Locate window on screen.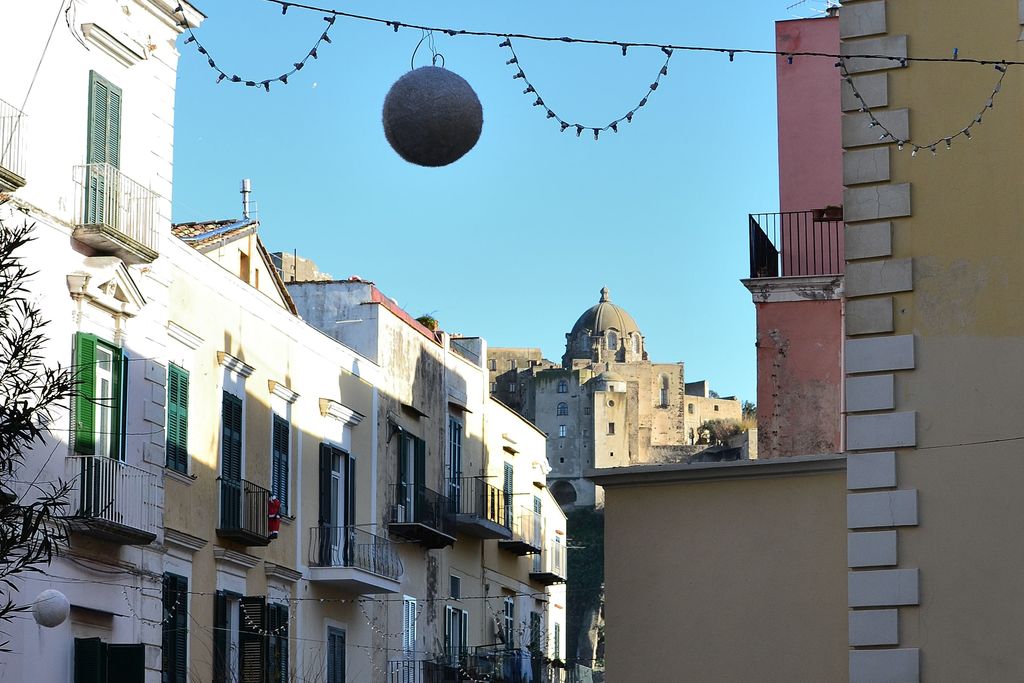
On screen at box(659, 375, 672, 407).
